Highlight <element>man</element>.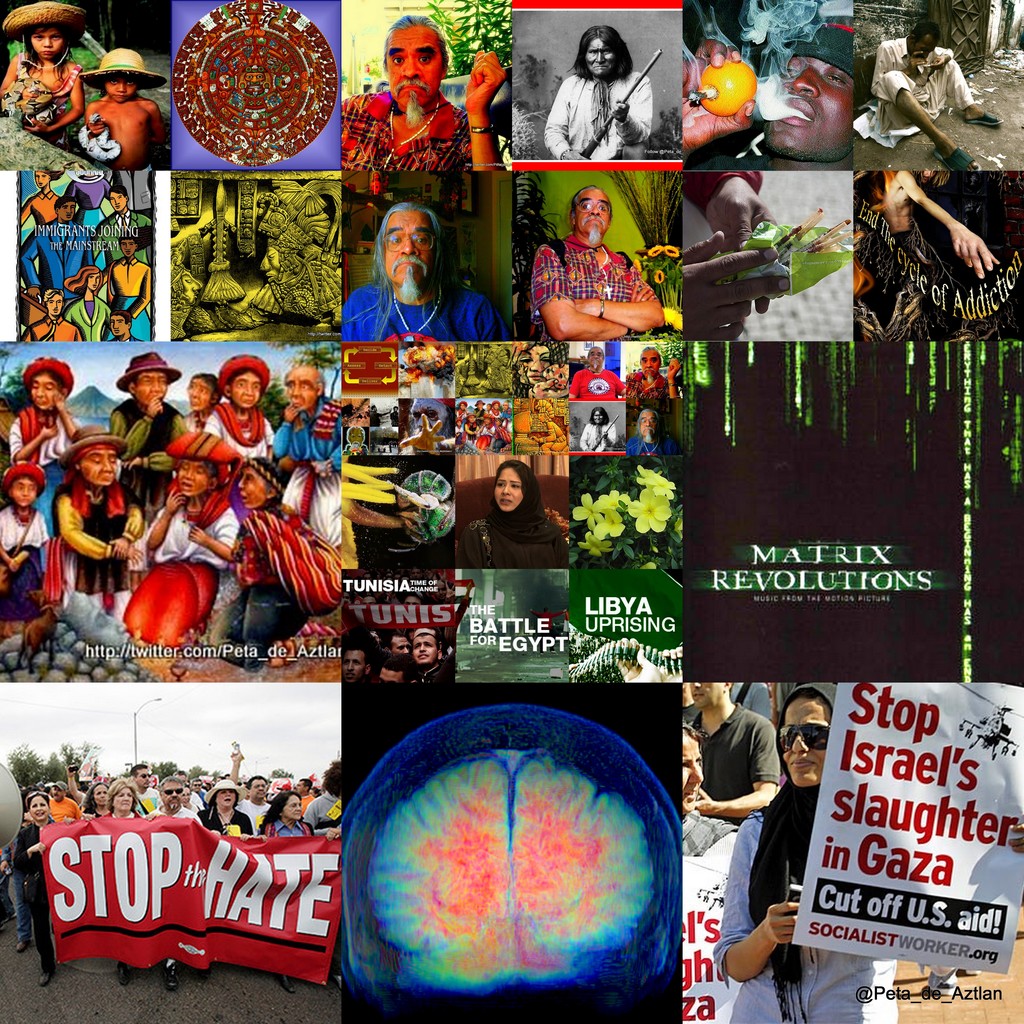
Highlighted region: (582,408,618,450).
